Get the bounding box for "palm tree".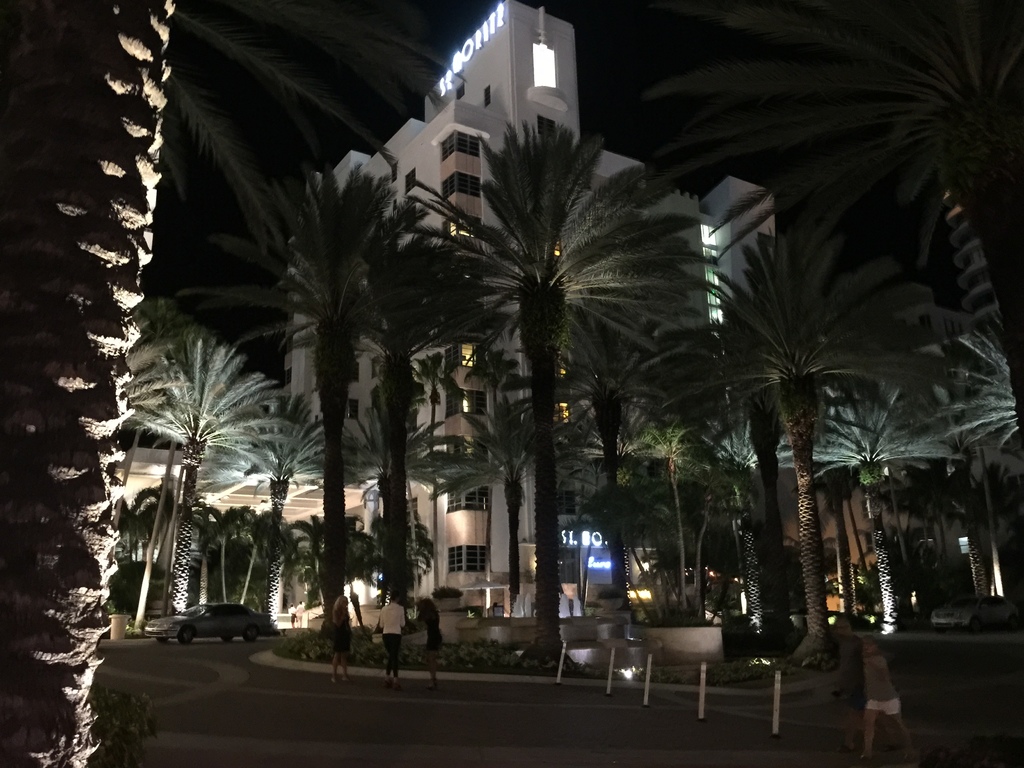
x1=786, y1=383, x2=896, y2=676.
